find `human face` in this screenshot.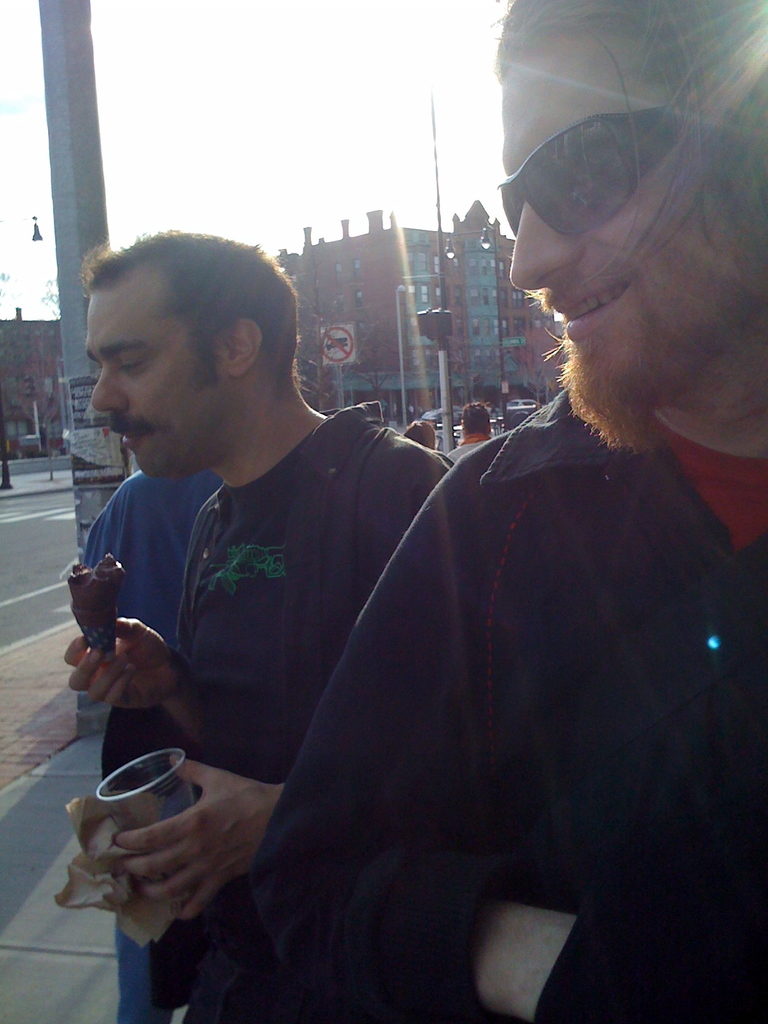
The bounding box for `human face` is bbox=(502, 35, 733, 383).
